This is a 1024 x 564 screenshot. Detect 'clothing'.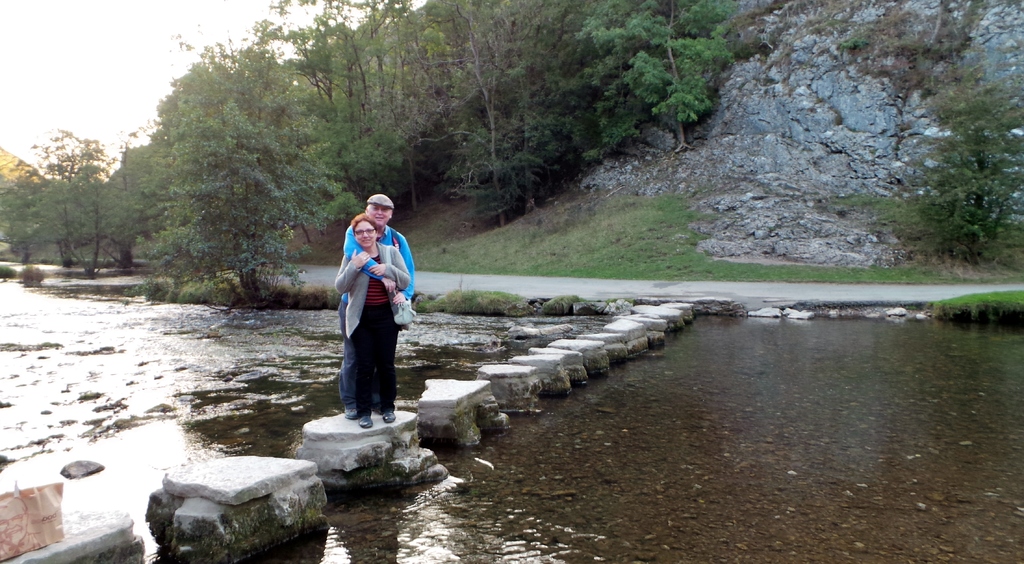
box(333, 241, 417, 407).
